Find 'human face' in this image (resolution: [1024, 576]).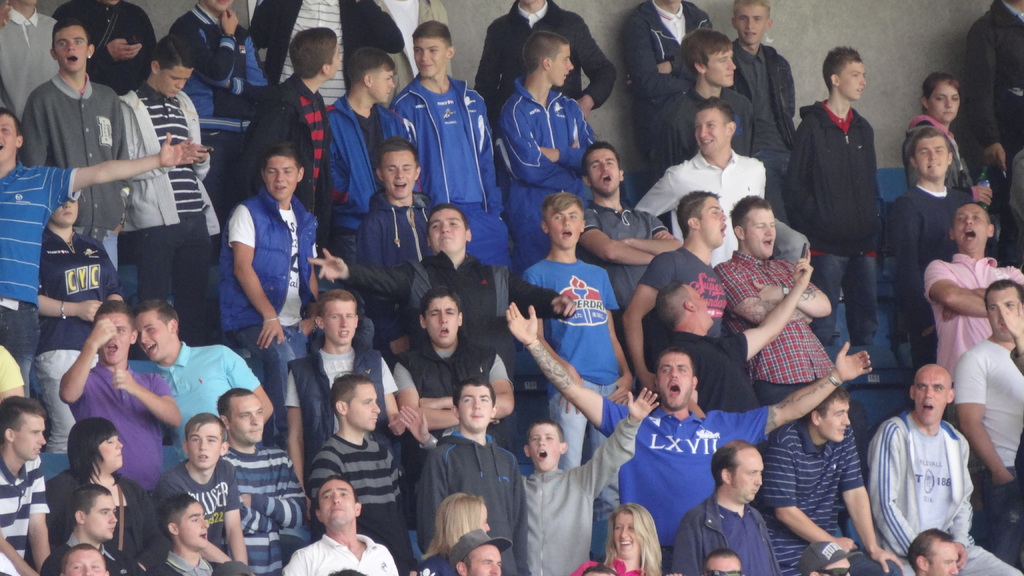
(61, 547, 107, 575).
